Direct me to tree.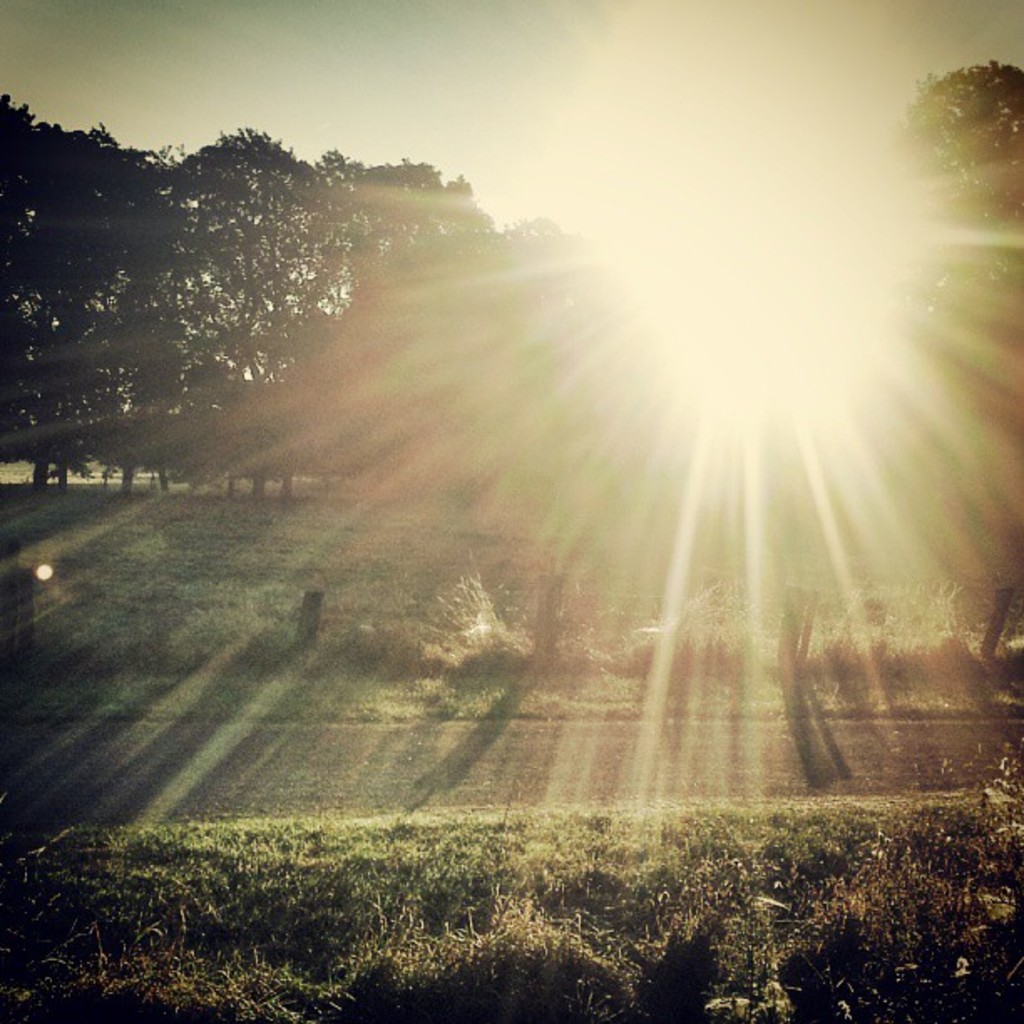
Direction: <region>122, 119, 380, 499</region>.
